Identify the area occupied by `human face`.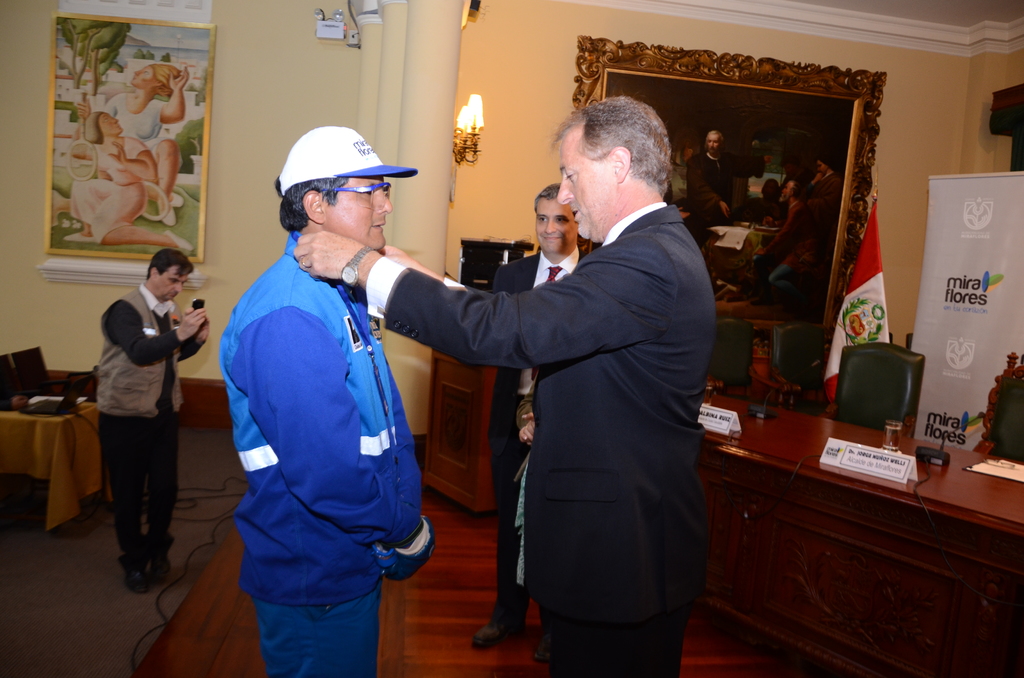
Area: box=[129, 64, 155, 88].
